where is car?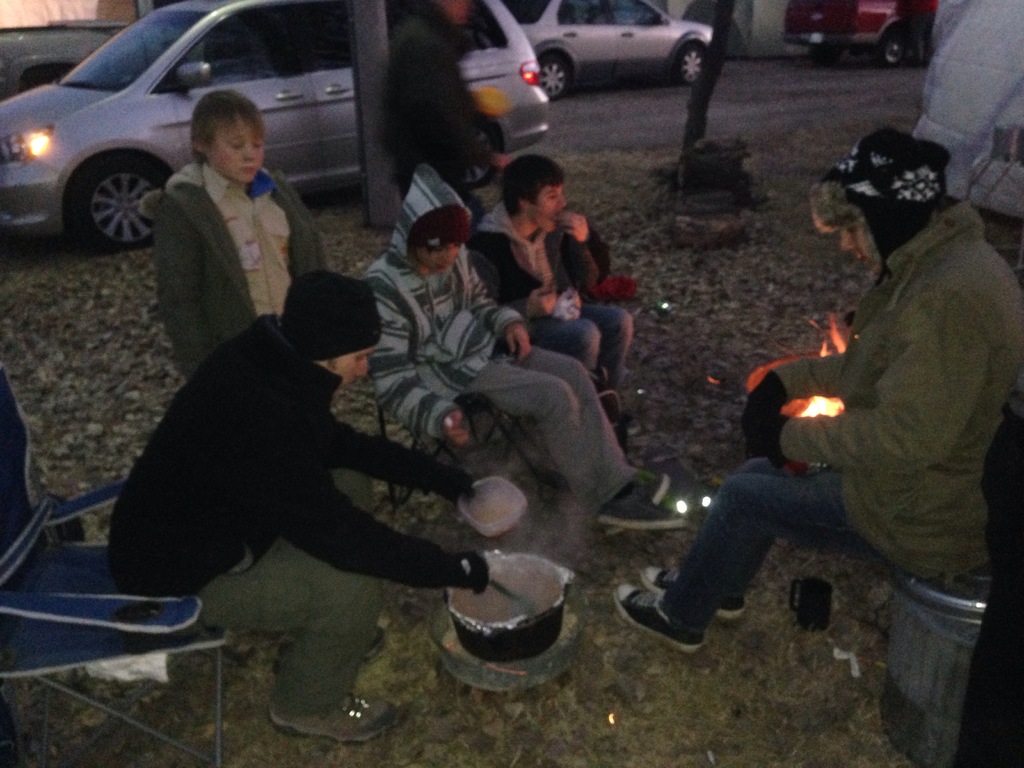
(x1=533, y1=9, x2=739, y2=102).
